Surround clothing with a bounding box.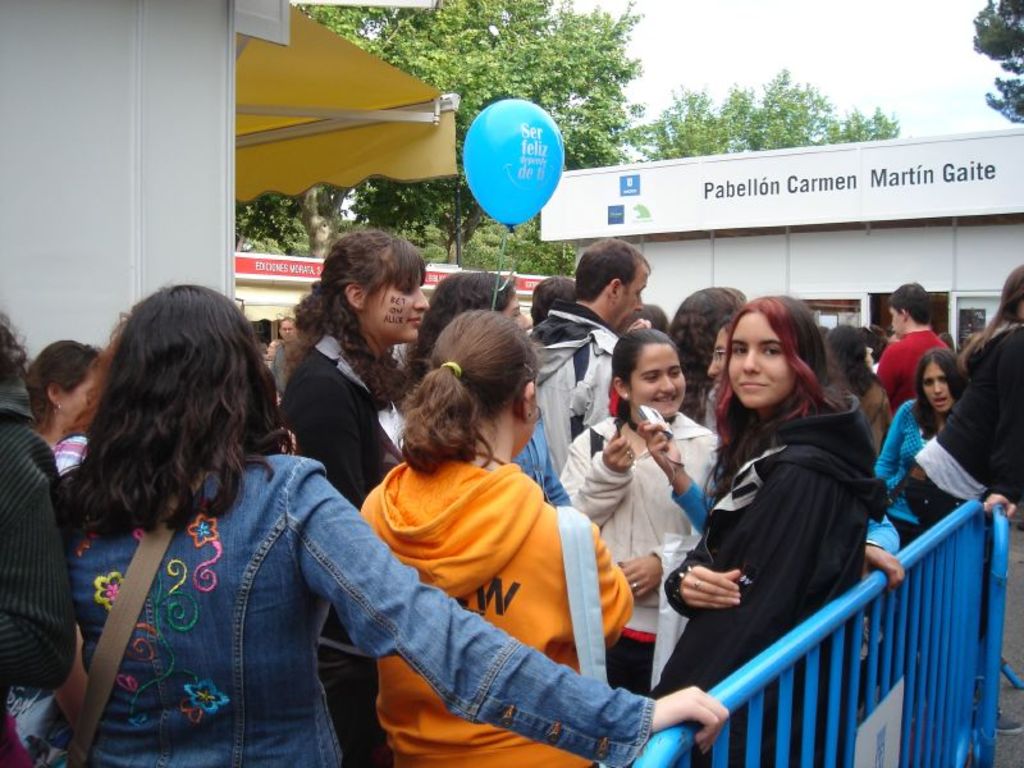
rect(899, 326, 1023, 536).
